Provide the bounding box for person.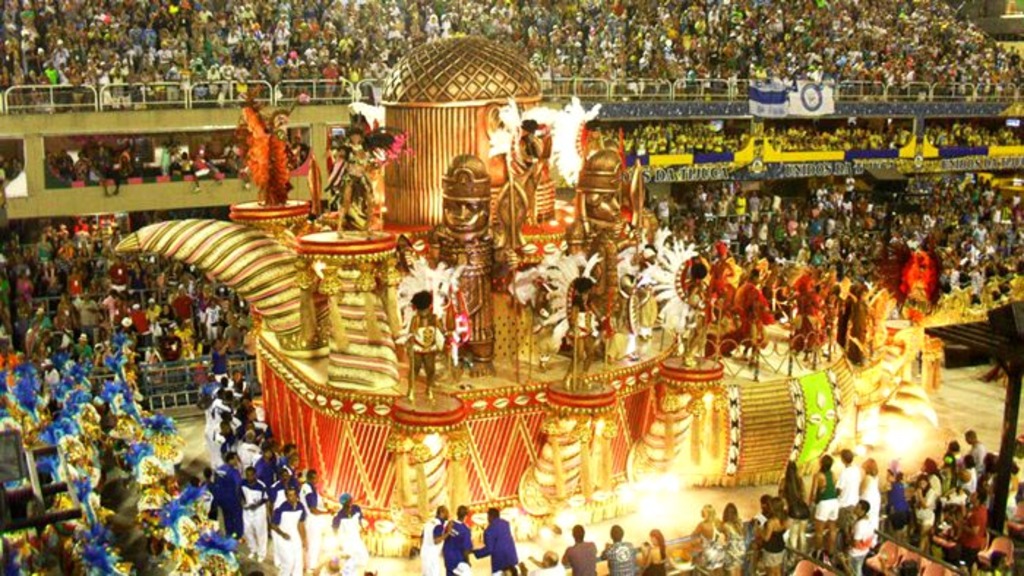
bbox(590, 522, 638, 575).
